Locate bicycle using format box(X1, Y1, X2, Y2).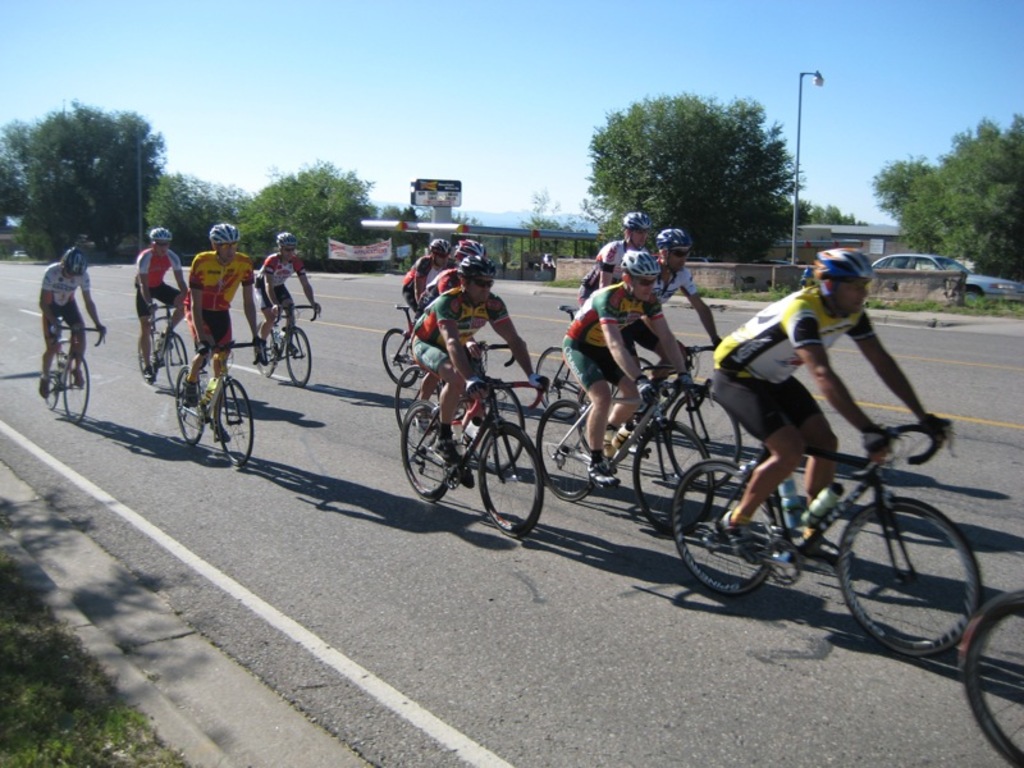
box(252, 302, 314, 389).
